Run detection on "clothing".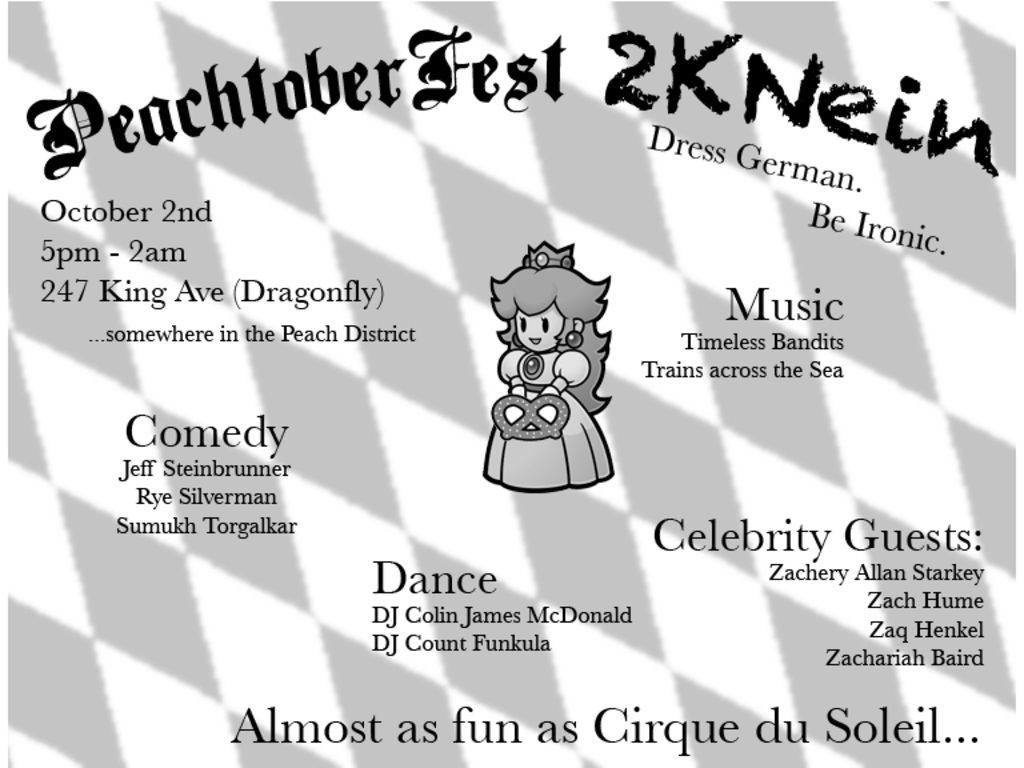
Result: 476:273:624:503.
